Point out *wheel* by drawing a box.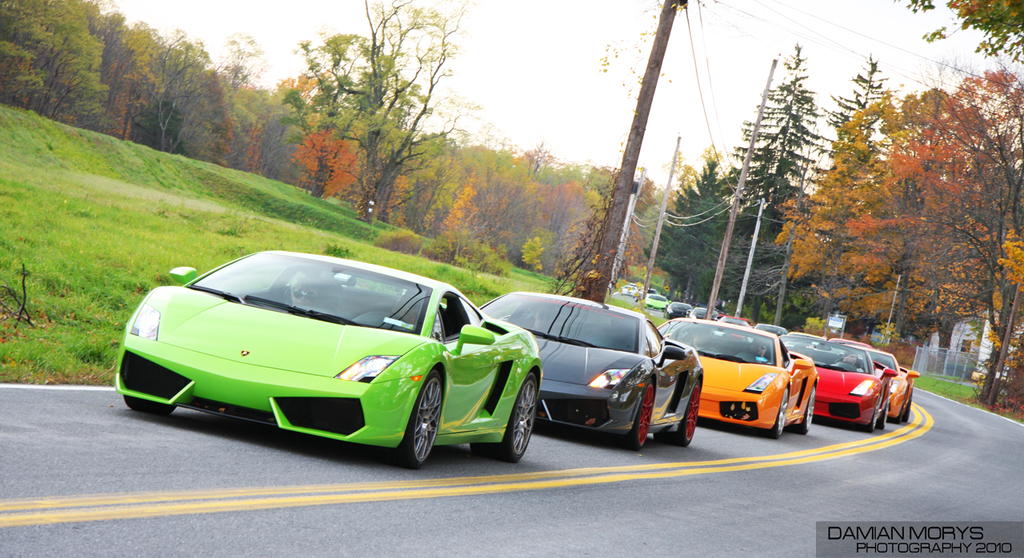
BBox(613, 378, 658, 457).
